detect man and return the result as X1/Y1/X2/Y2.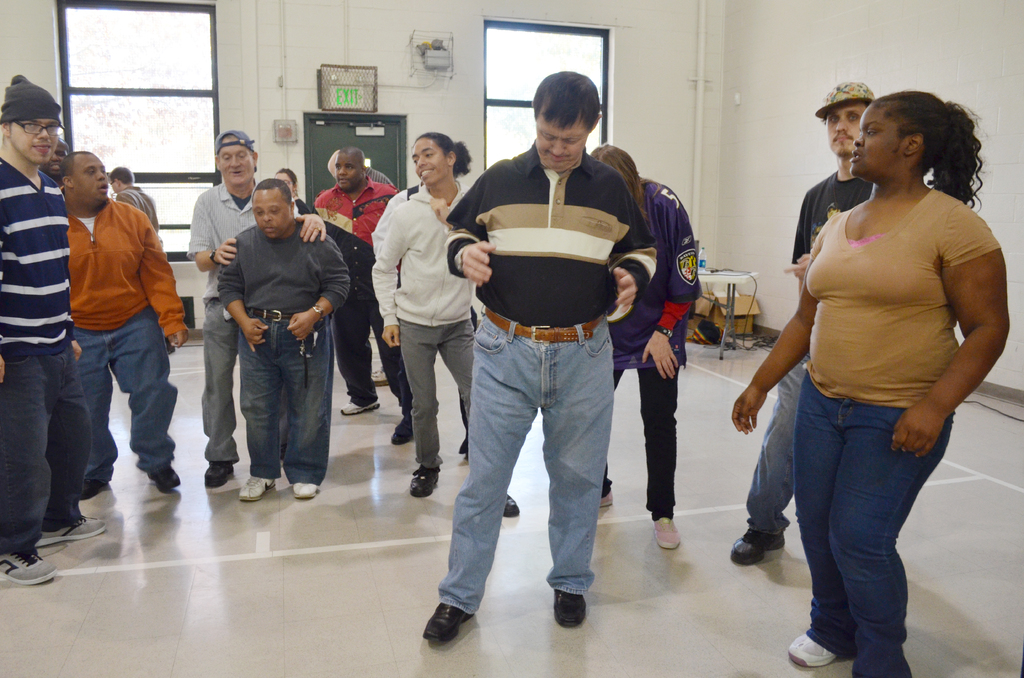
186/127/291/490.
